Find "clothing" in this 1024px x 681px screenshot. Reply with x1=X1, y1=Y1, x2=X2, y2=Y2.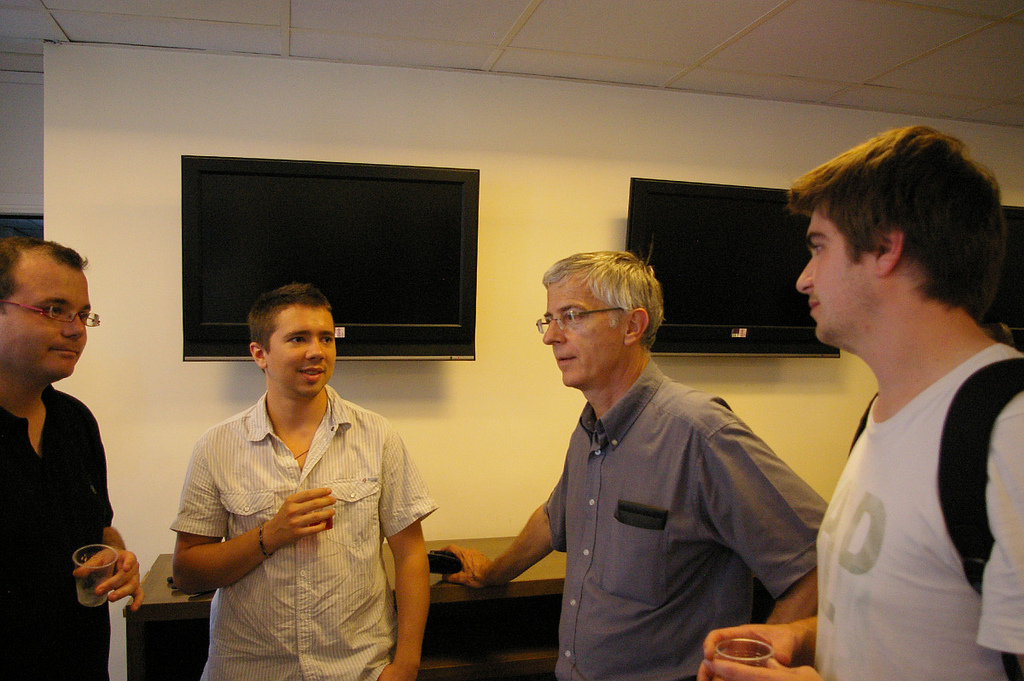
x1=0, y1=382, x2=110, y2=680.
